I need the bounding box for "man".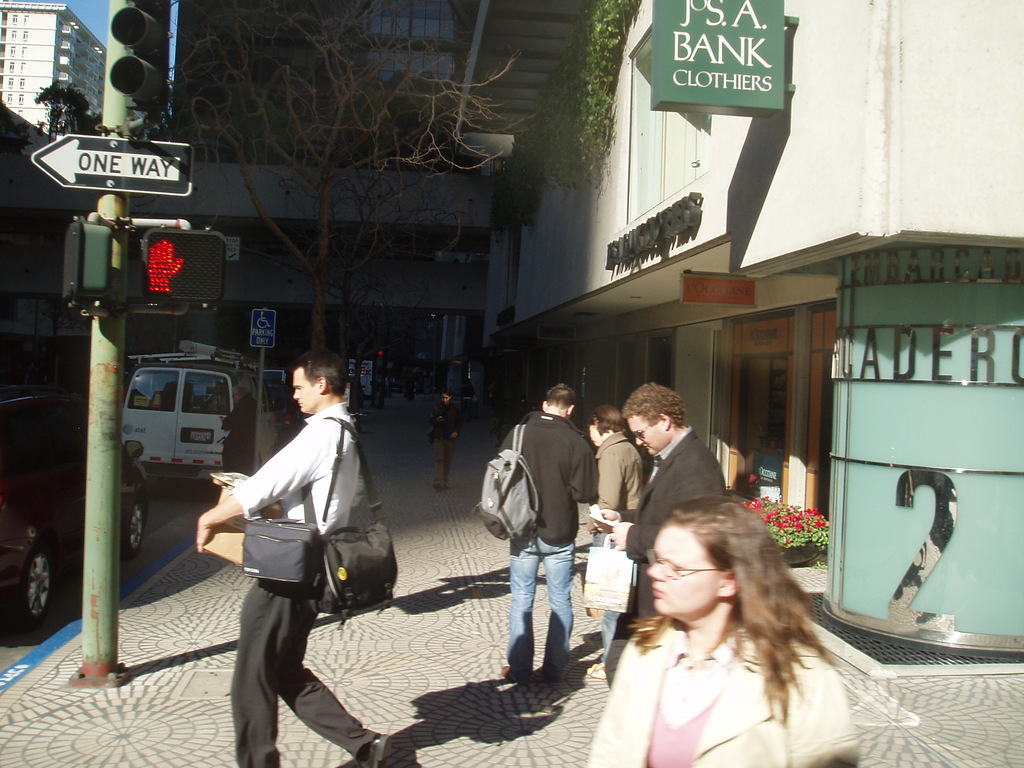
Here it is: box=[594, 377, 734, 682].
